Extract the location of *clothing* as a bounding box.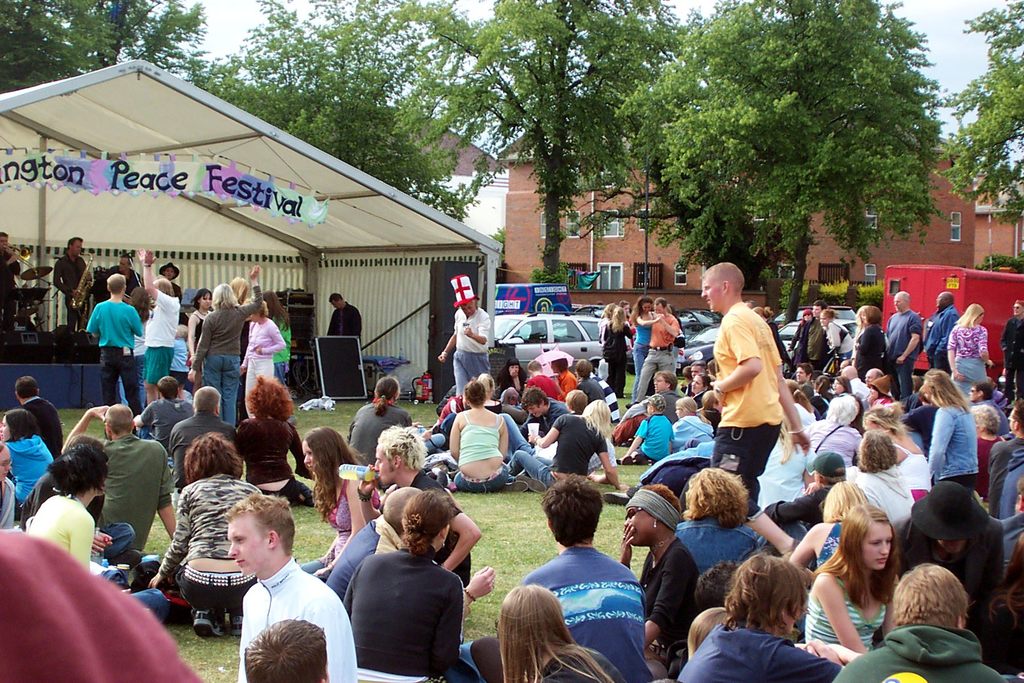
detection(239, 319, 250, 360).
